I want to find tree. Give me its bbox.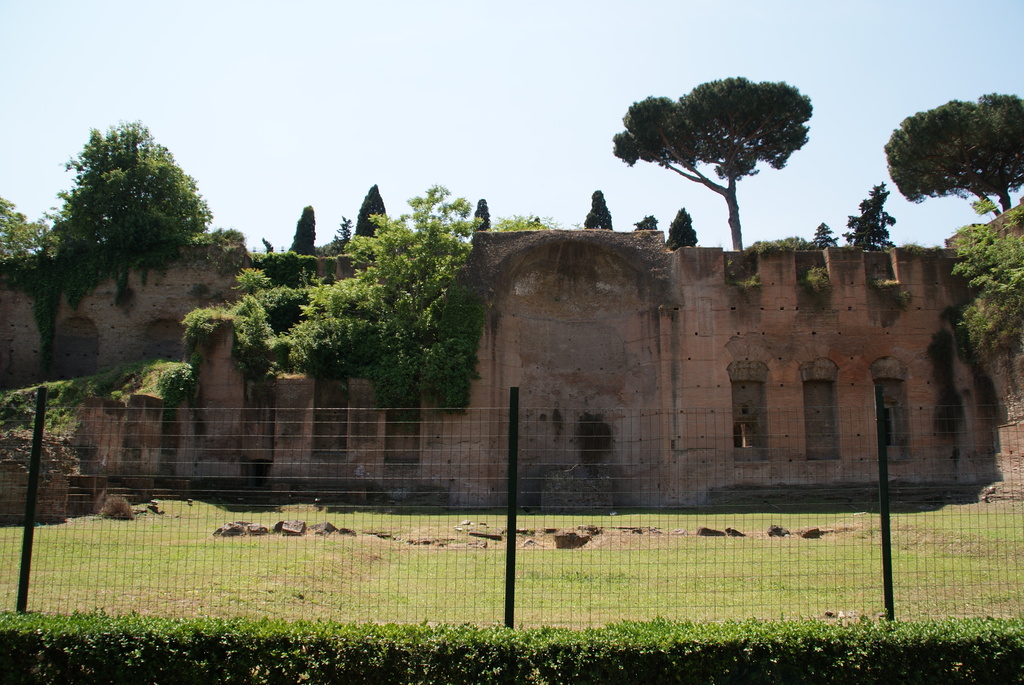
locate(470, 198, 488, 233).
